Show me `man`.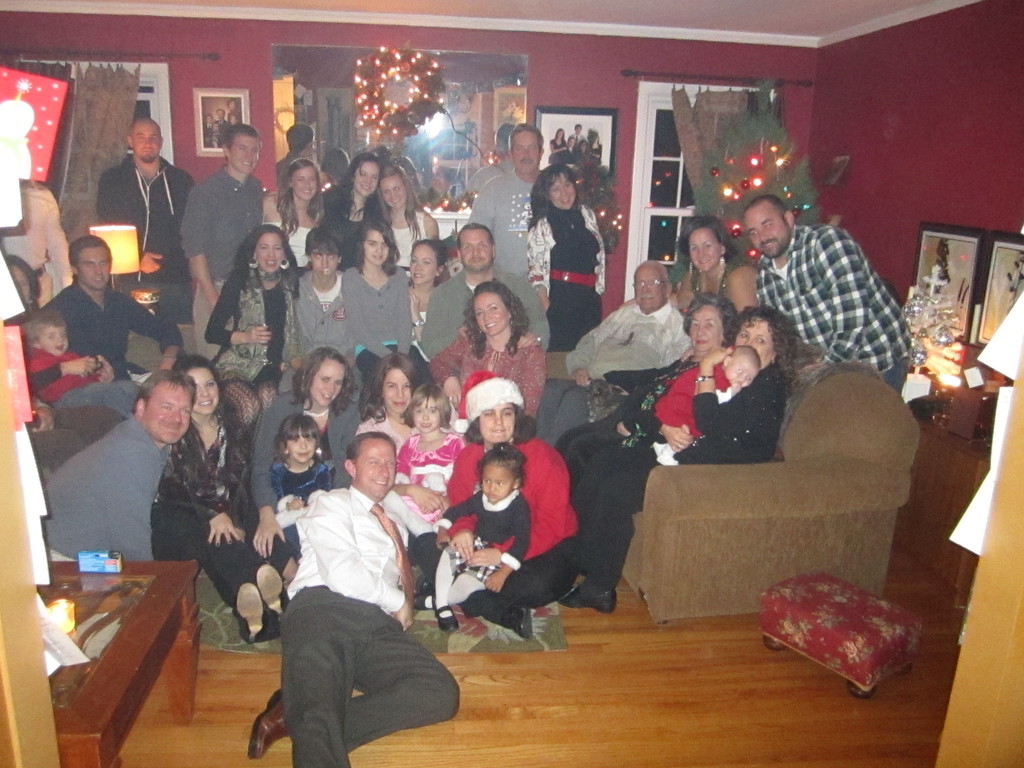
`man` is here: x1=192 y1=121 x2=304 y2=352.
